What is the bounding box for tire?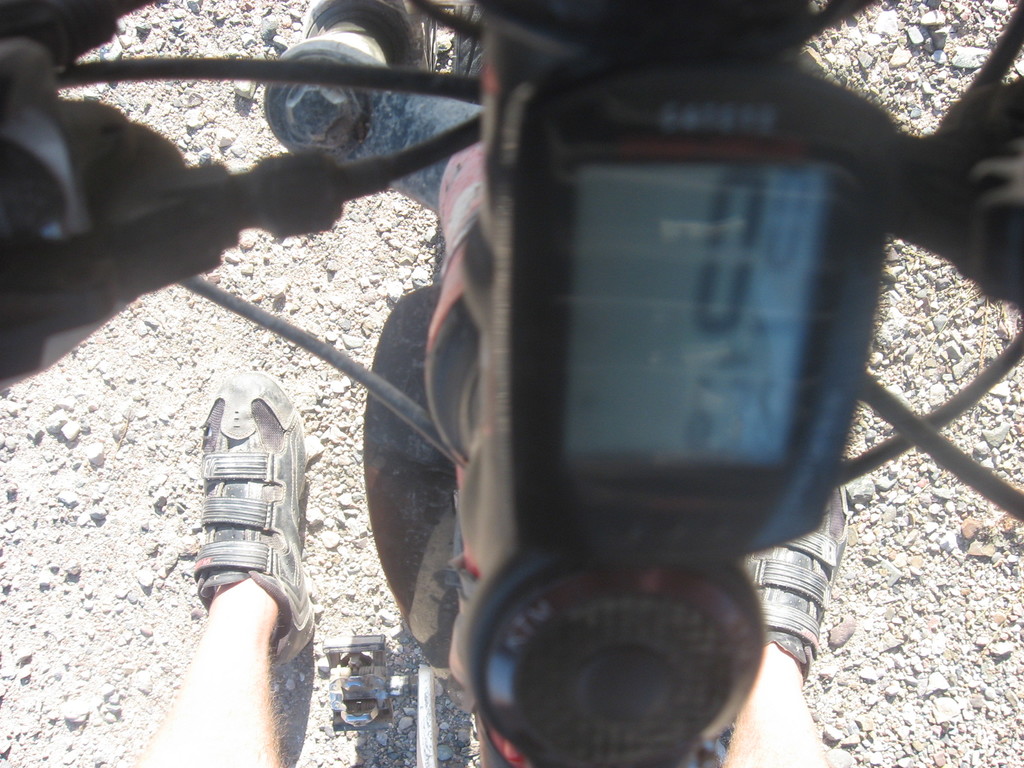
(357,281,471,716).
